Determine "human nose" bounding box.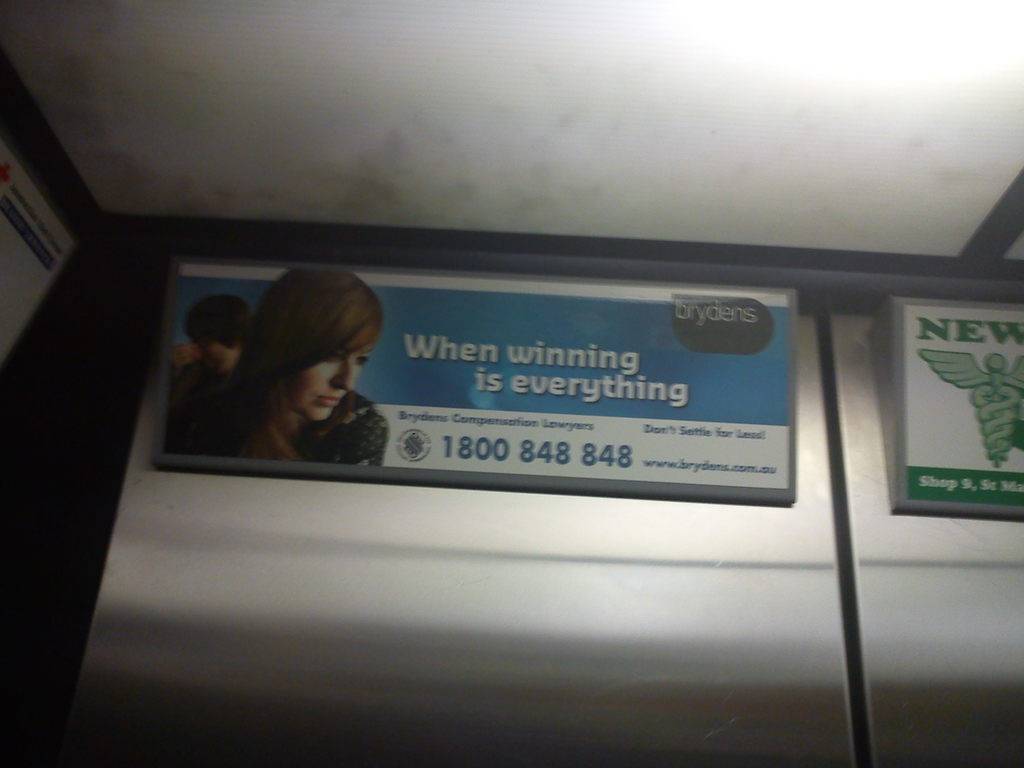
Determined: l=328, t=362, r=358, b=392.
